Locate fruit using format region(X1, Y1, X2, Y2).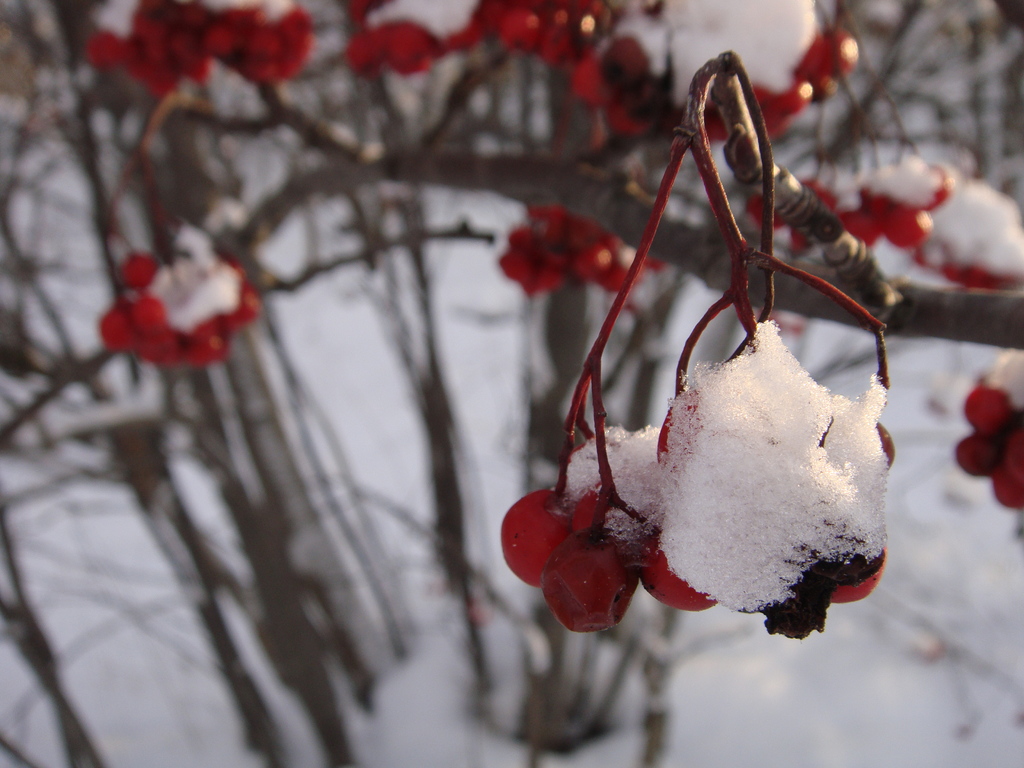
region(503, 488, 600, 587).
